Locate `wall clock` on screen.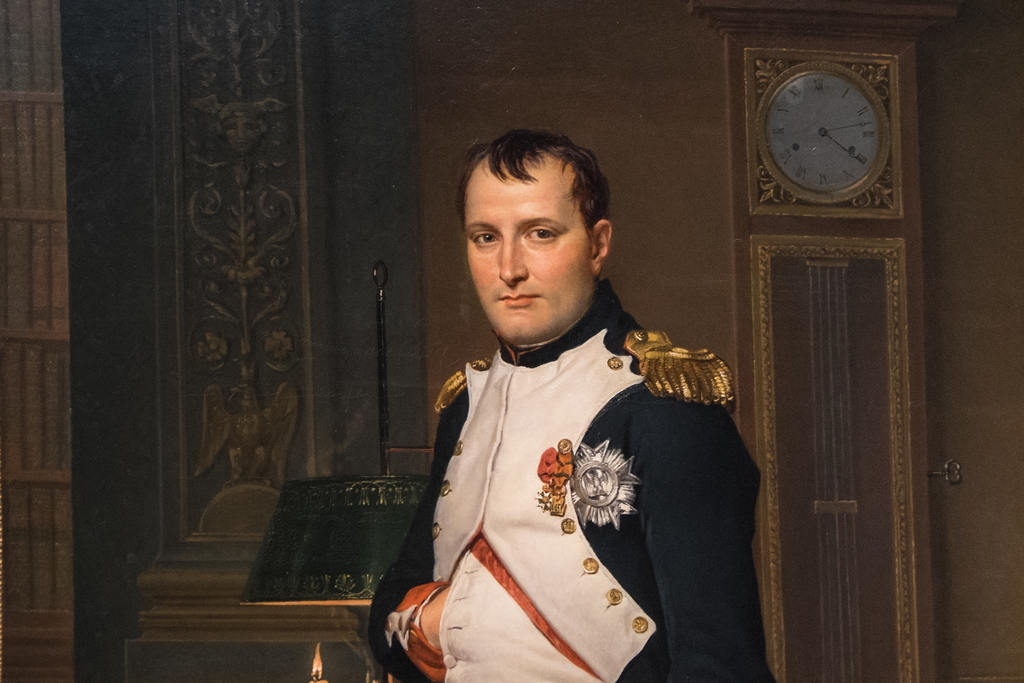
On screen at l=773, t=60, r=896, b=212.
